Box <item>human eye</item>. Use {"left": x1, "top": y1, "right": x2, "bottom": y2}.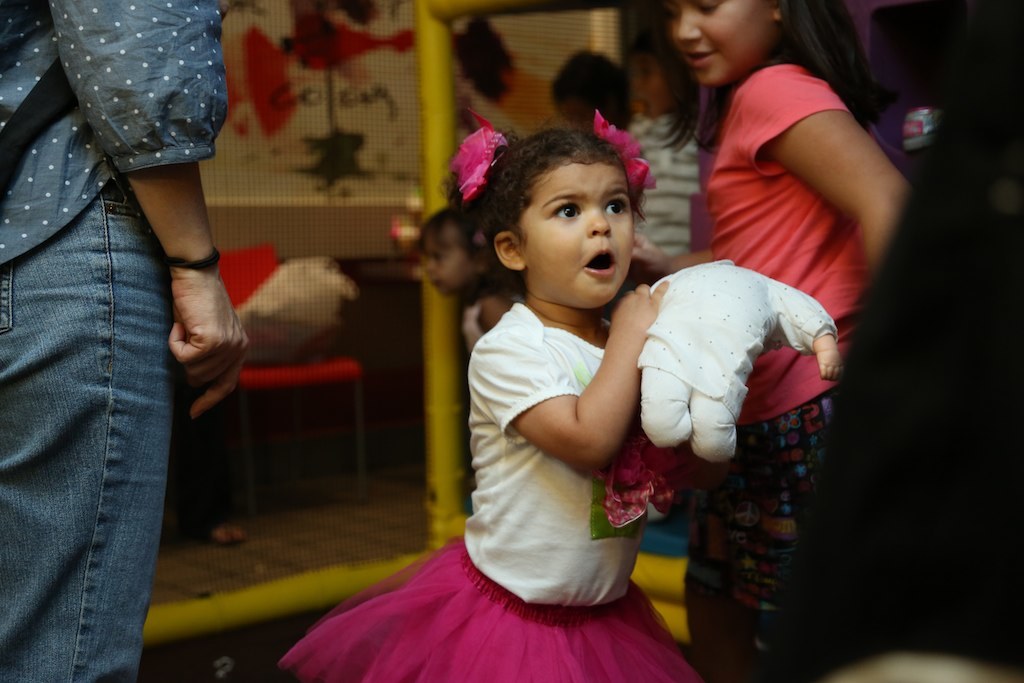
{"left": 602, "top": 196, "right": 632, "bottom": 216}.
